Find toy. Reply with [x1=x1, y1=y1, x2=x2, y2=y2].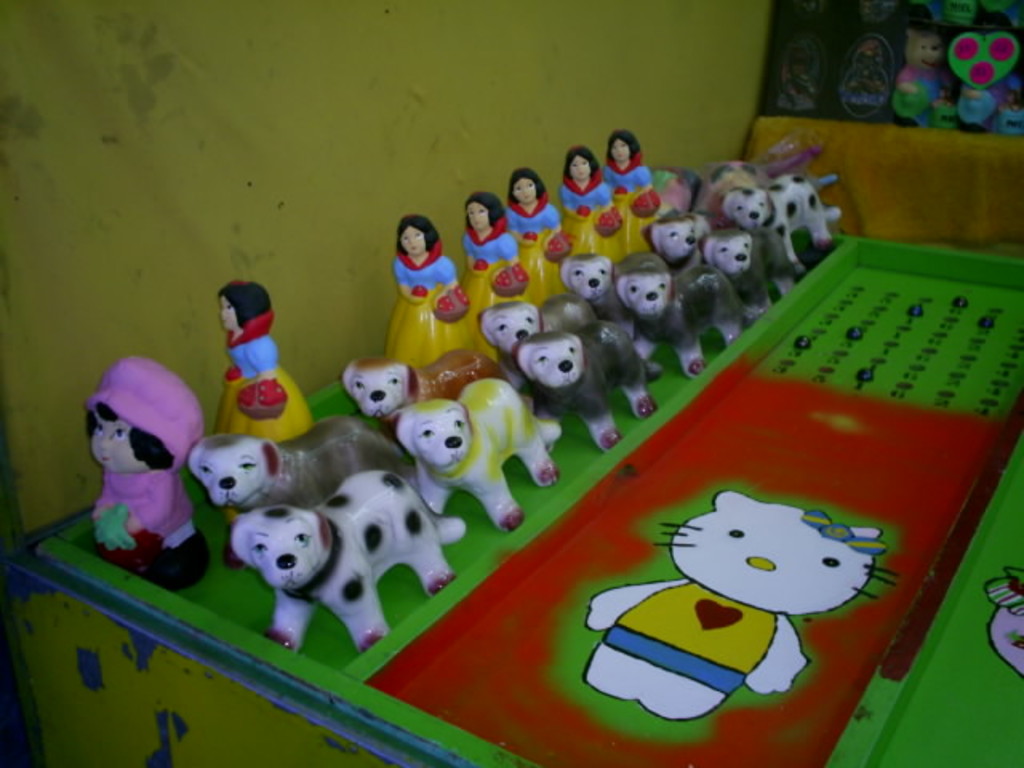
[x1=560, y1=251, x2=664, y2=322].
